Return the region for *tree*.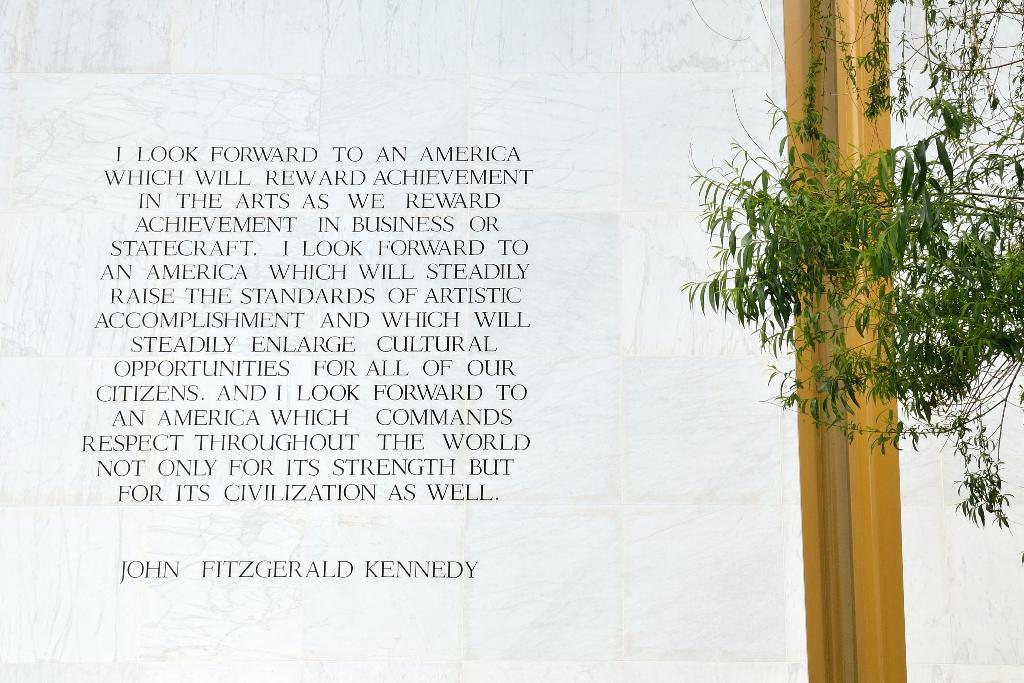
pyautogui.locateOnScreen(680, 0, 1023, 534).
